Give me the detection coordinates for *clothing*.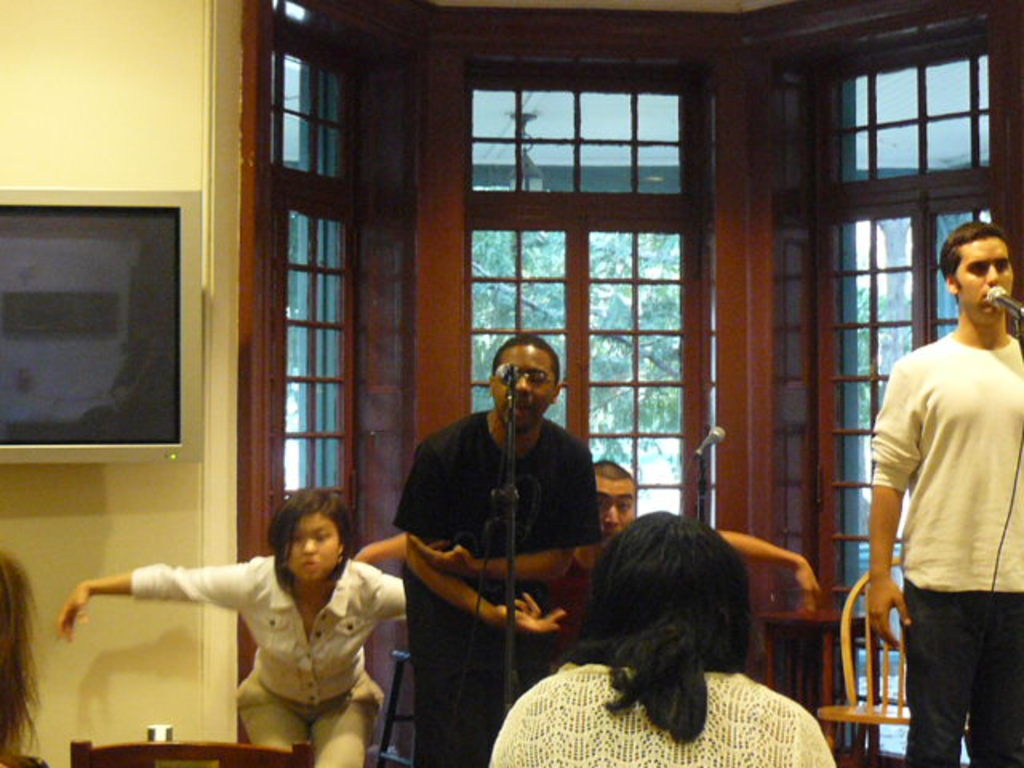
x1=867, y1=320, x2=1022, y2=766.
